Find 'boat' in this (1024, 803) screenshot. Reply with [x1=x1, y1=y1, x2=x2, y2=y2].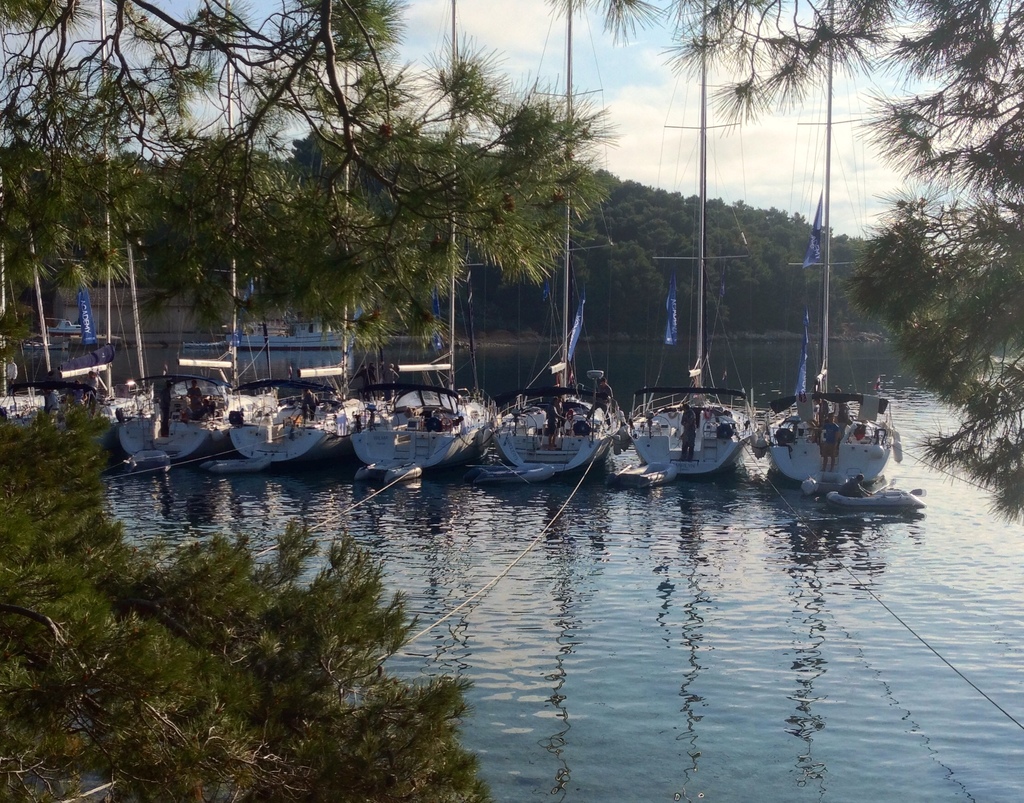
[x1=354, y1=1, x2=478, y2=480].
